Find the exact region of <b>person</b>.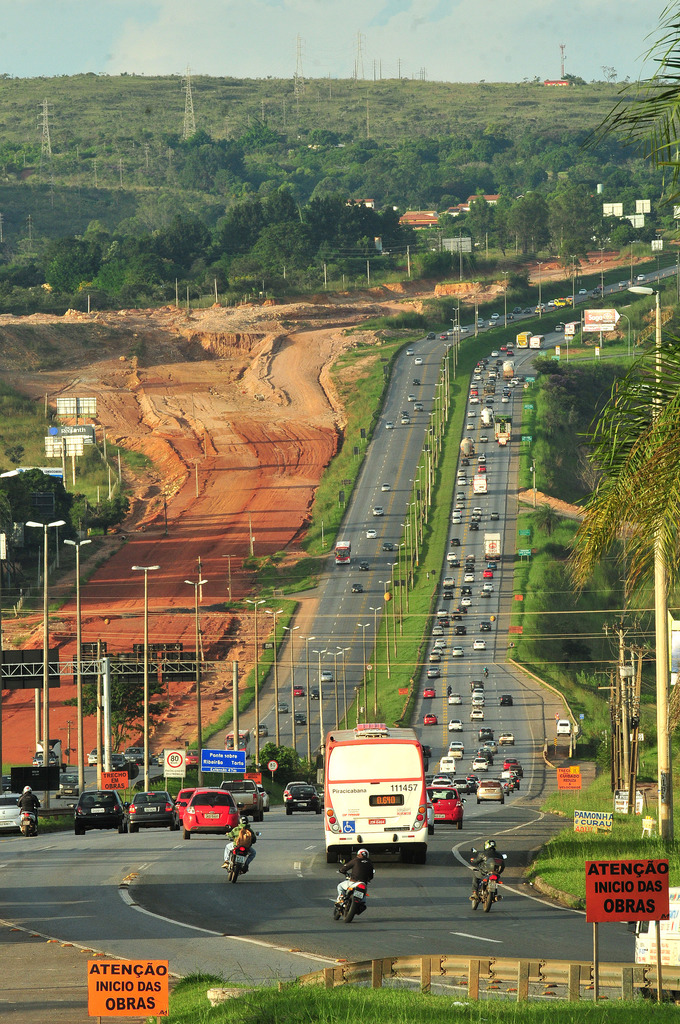
Exact region: 217 812 257 874.
